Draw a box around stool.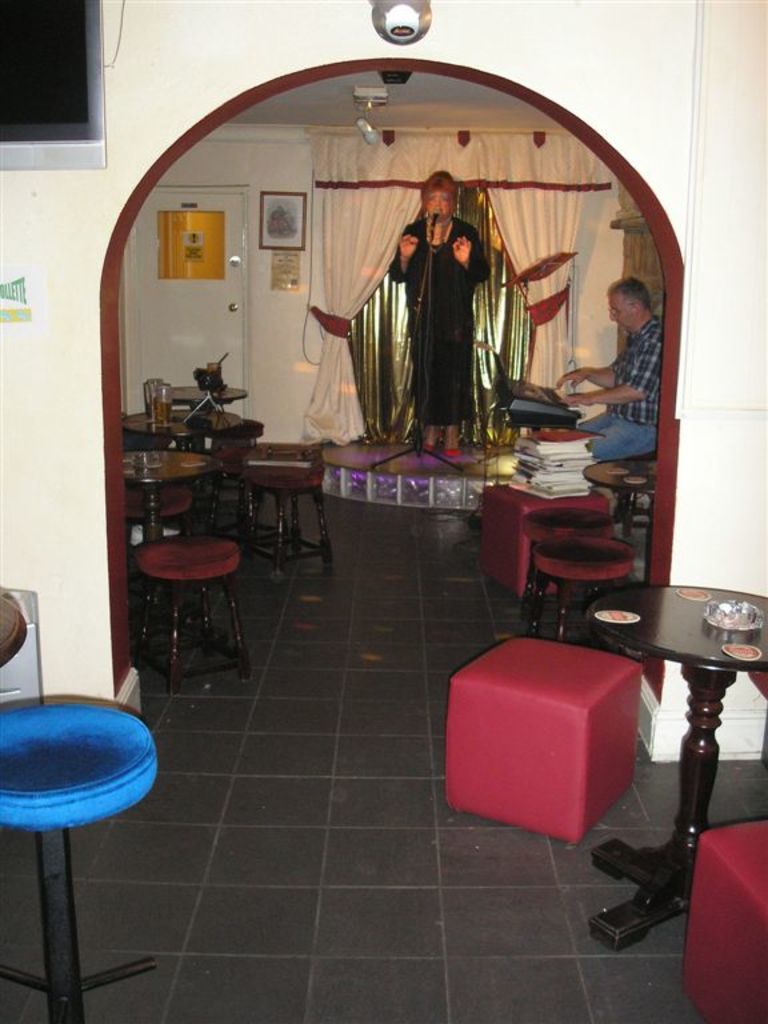
bbox=[209, 440, 260, 529].
